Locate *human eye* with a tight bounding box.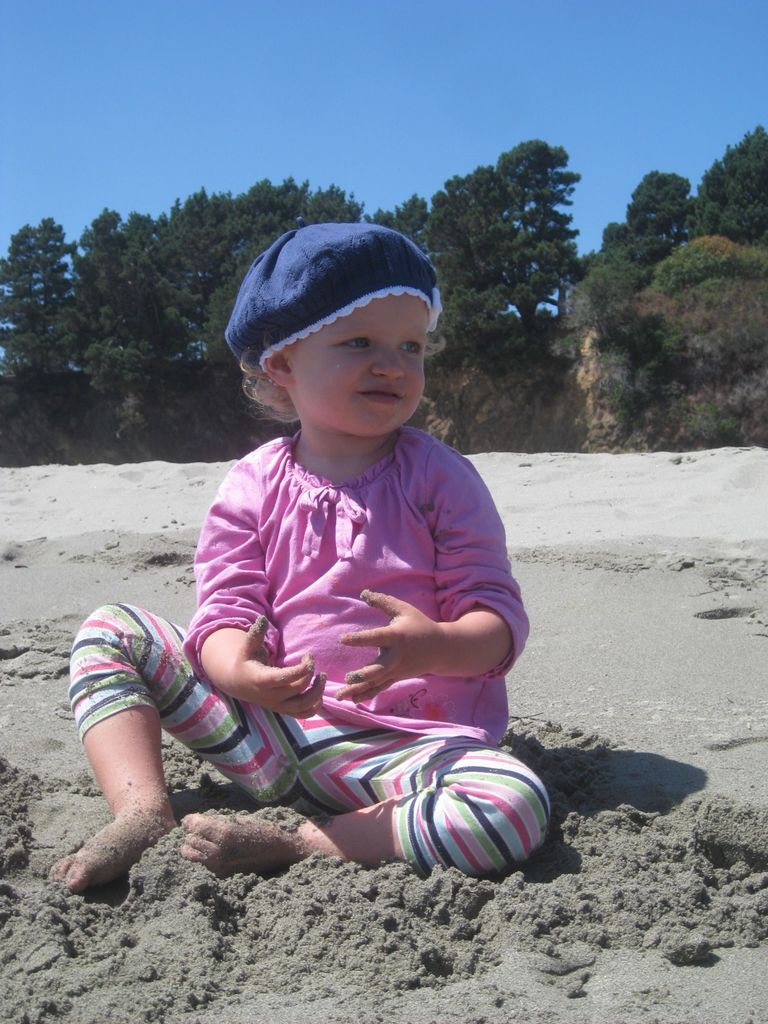
locate(339, 328, 372, 355).
